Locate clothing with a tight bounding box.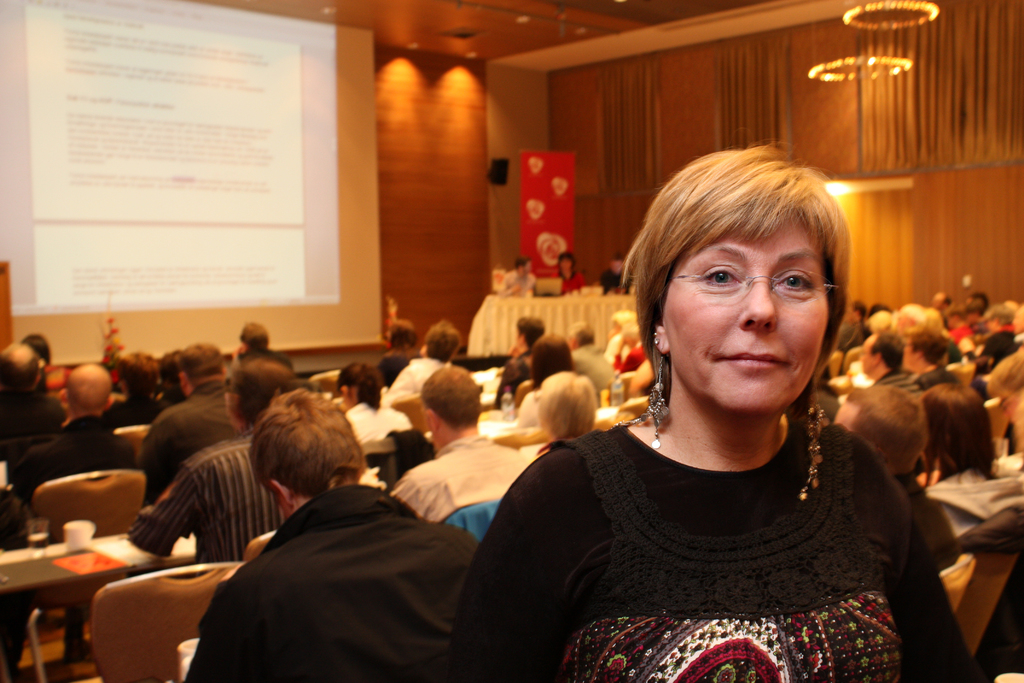
l=193, t=479, r=497, b=682.
